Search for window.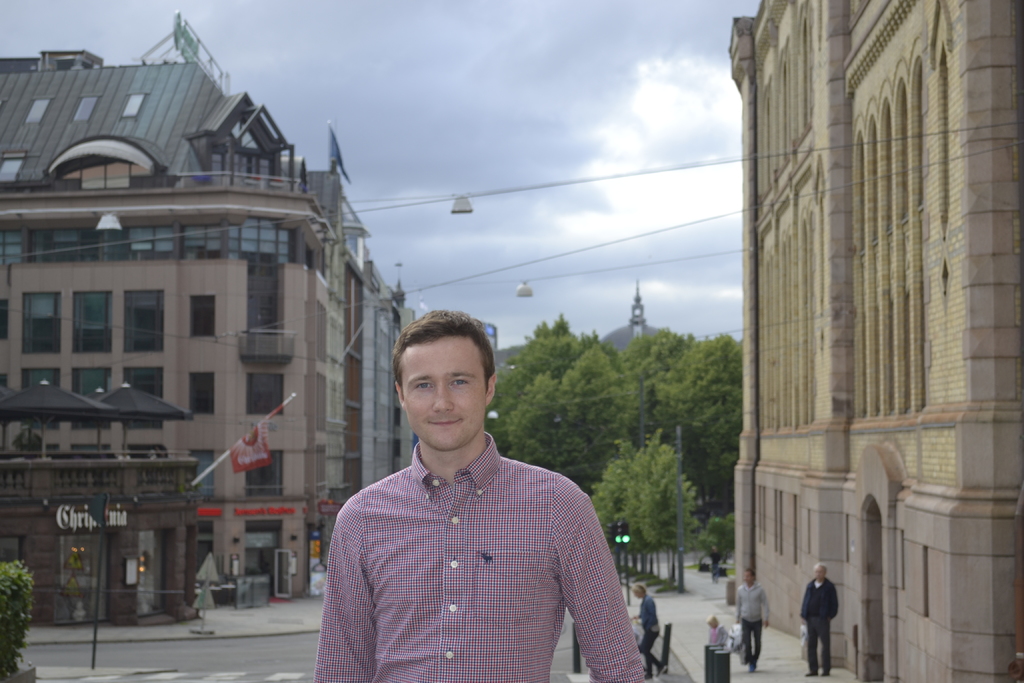
Found at [left=230, top=217, right=294, bottom=329].
